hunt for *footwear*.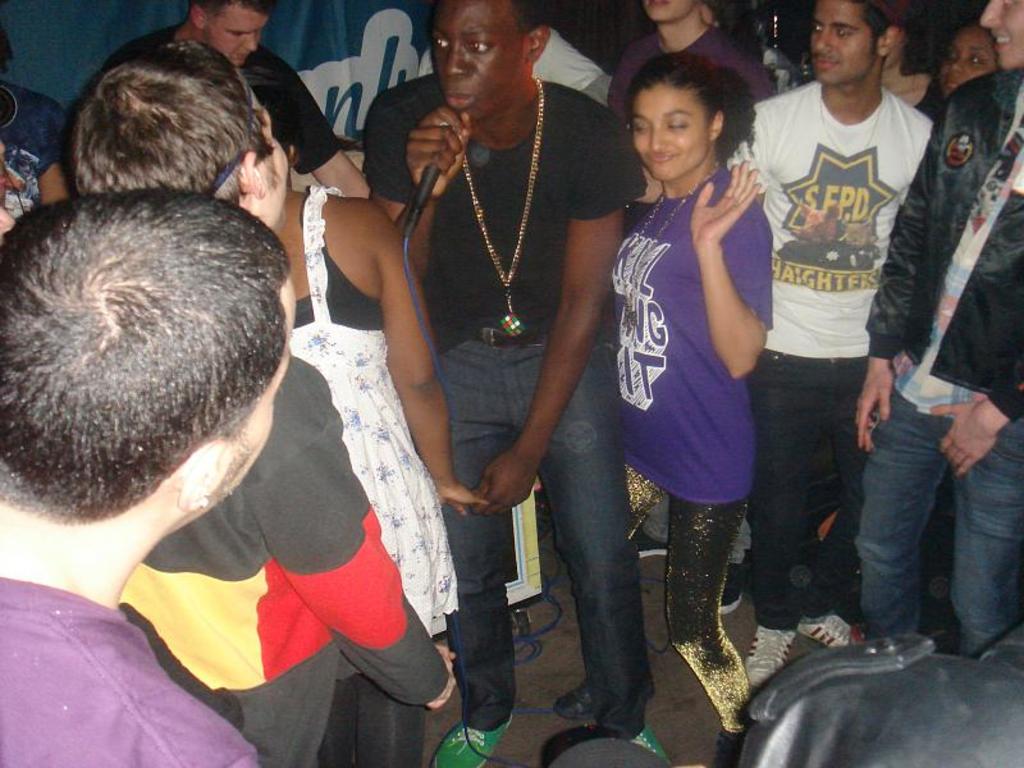
Hunted down at bbox=(558, 675, 600, 722).
